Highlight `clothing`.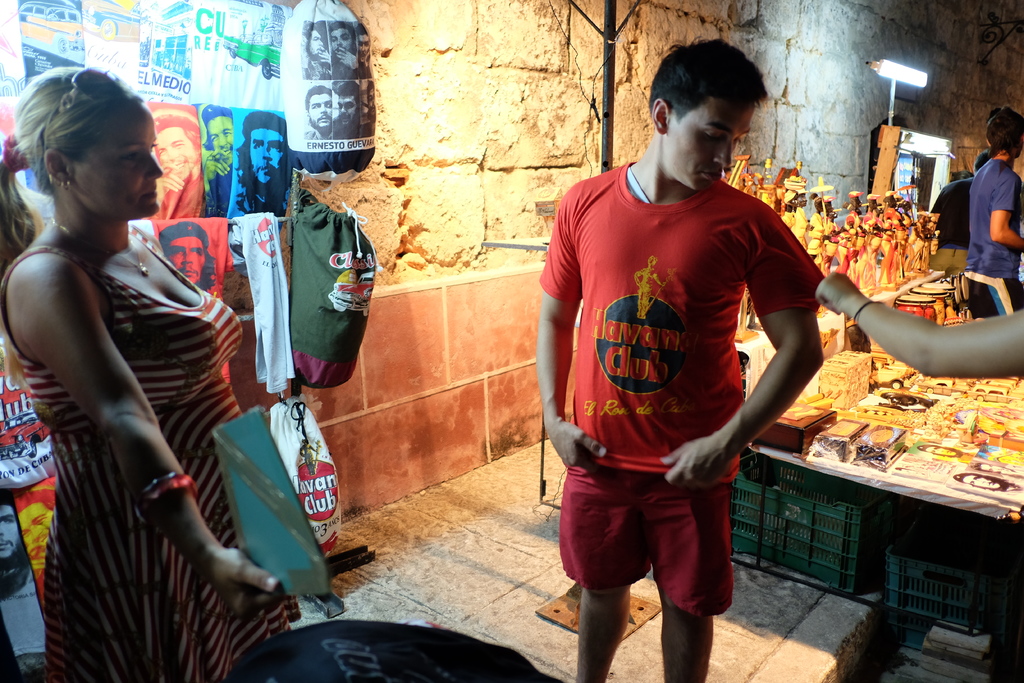
Highlighted region: box(150, 165, 202, 219).
